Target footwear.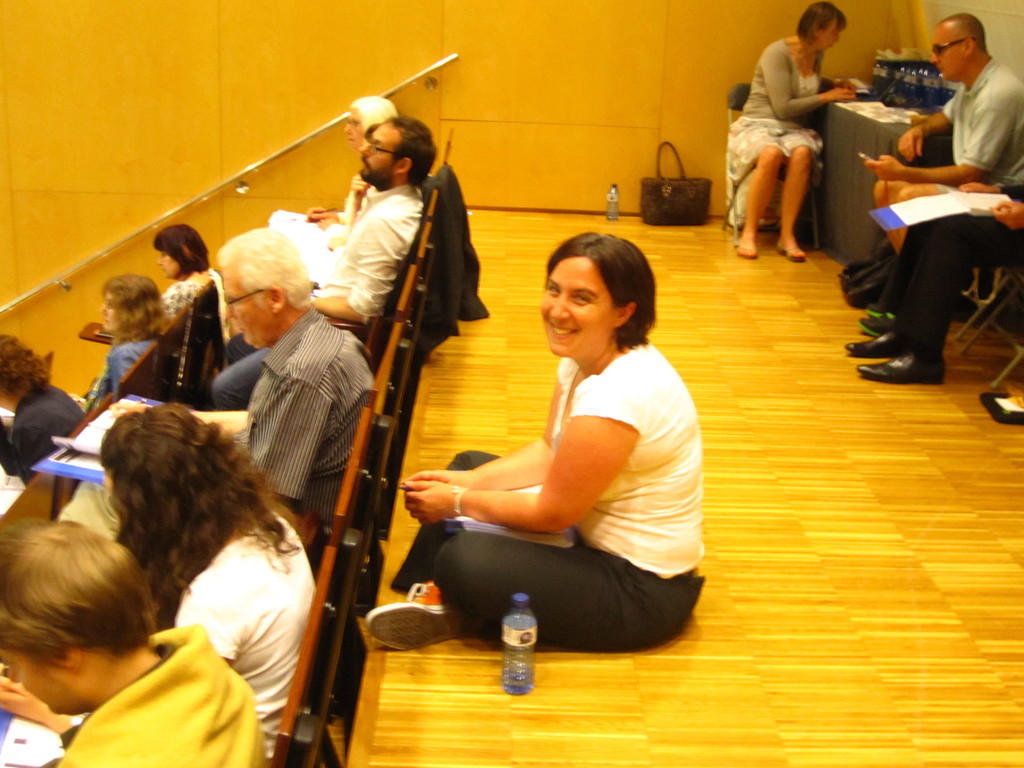
Target region: (x1=843, y1=321, x2=920, y2=360).
